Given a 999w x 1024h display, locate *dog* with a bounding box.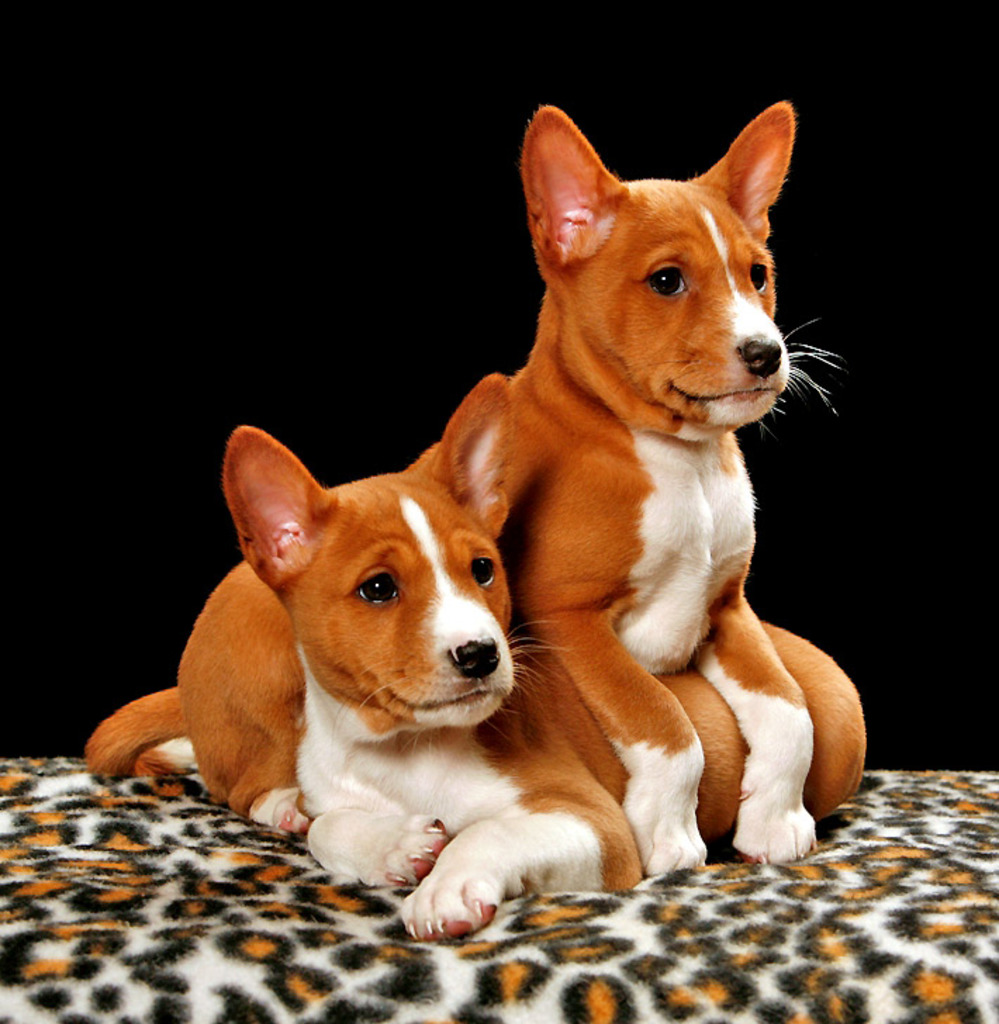
Located: 129, 371, 870, 944.
